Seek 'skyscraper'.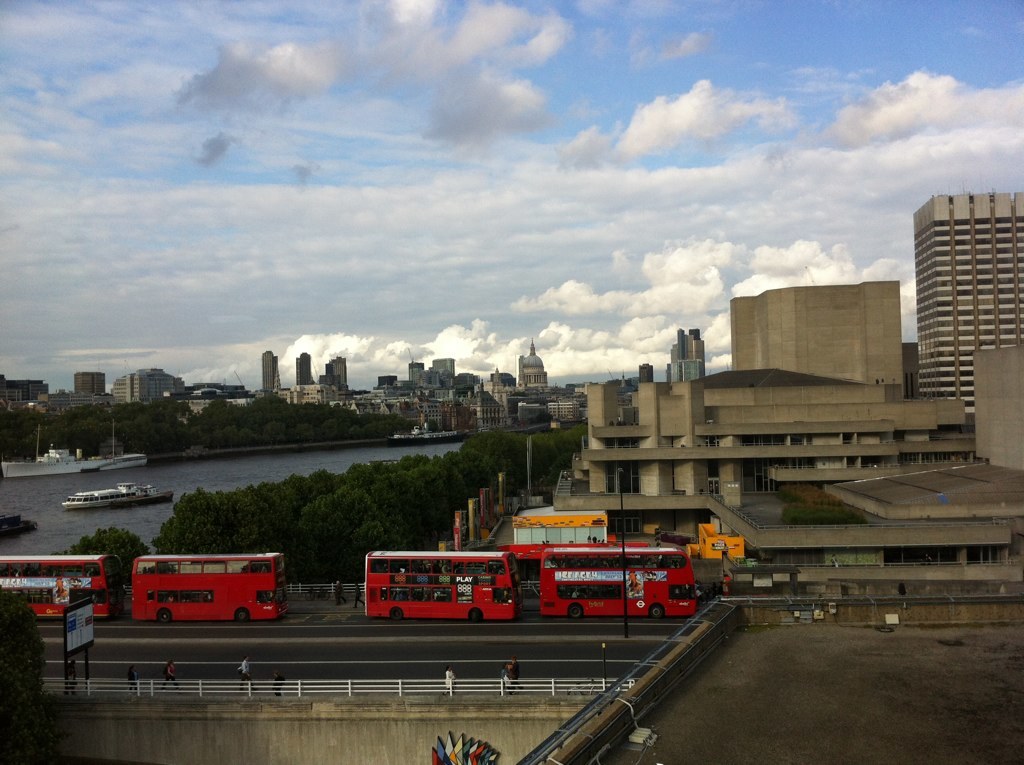
{"x1": 428, "y1": 357, "x2": 450, "y2": 387}.
